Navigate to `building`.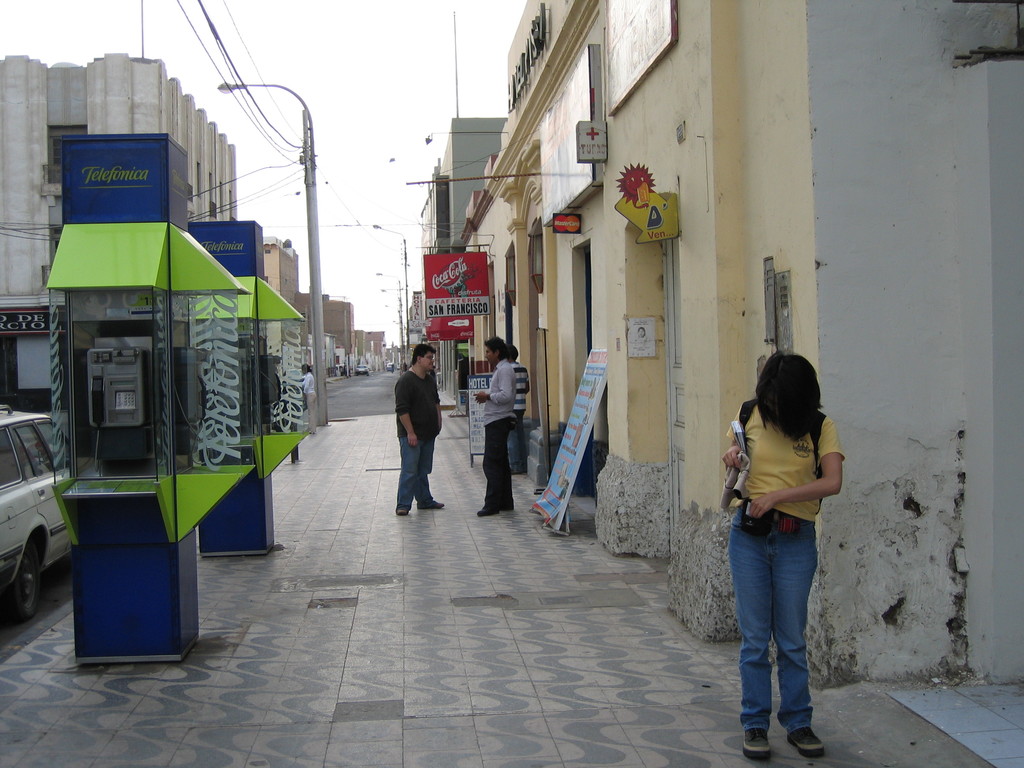
Navigation target: pyautogui.locateOnScreen(0, 51, 238, 412).
